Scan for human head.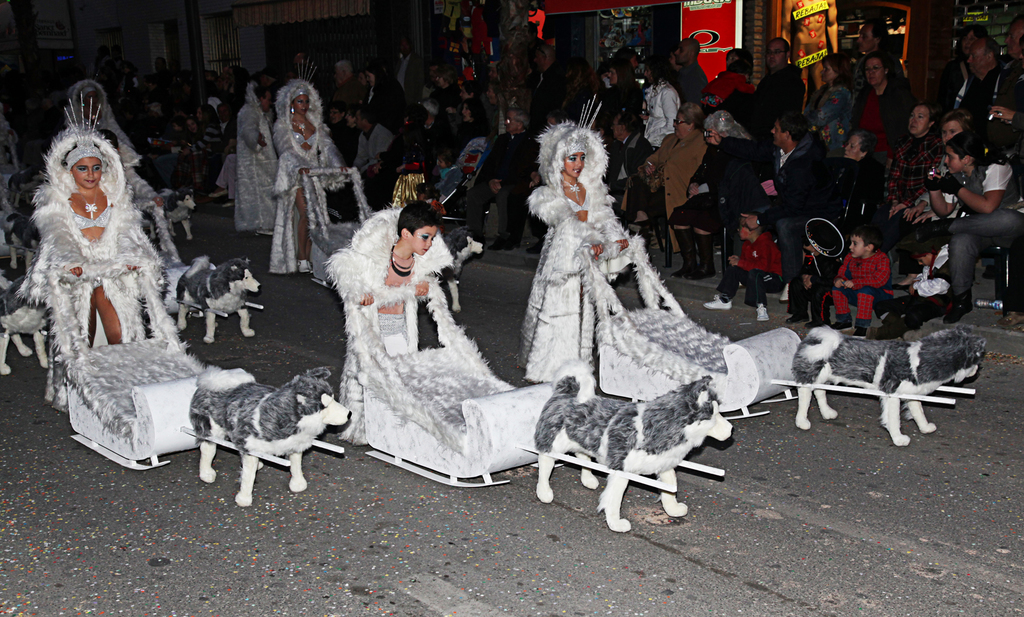
Scan result: region(769, 116, 813, 151).
